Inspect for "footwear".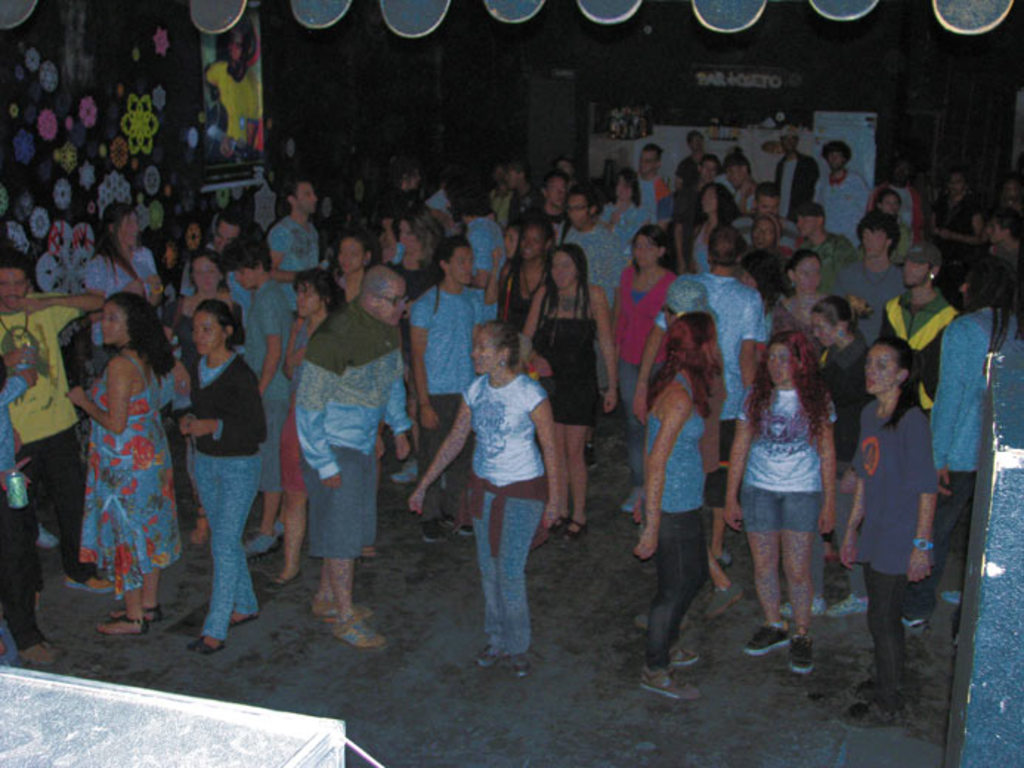
Inspection: [left=442, top=515, right=449, bottom=523].
